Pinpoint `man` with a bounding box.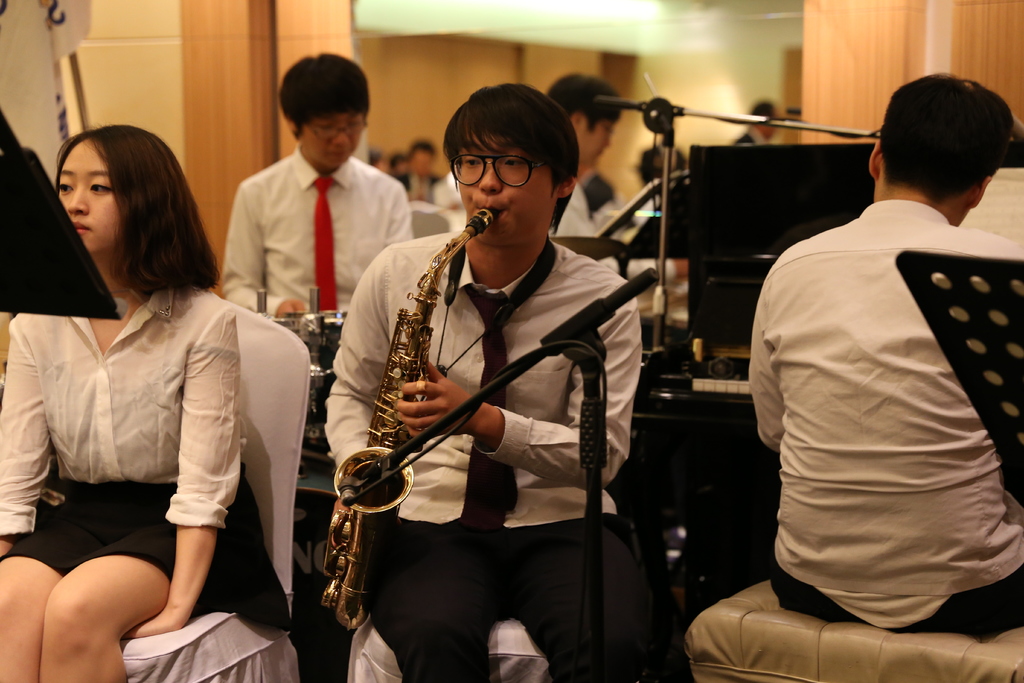
748 69 1023 639.
